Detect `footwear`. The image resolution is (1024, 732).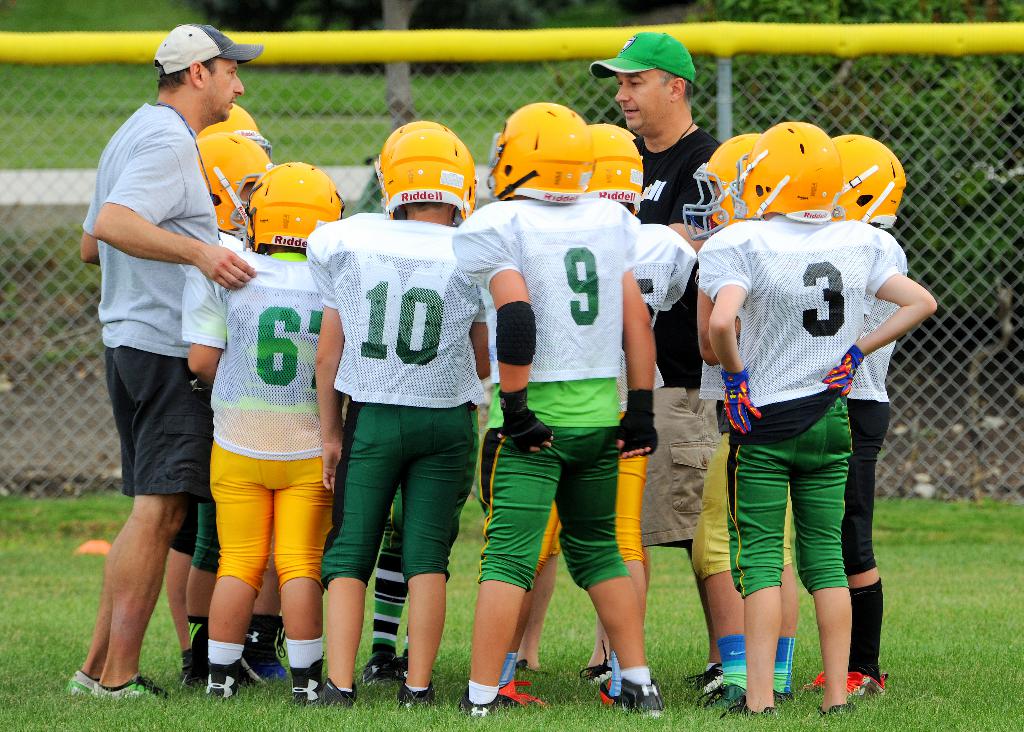
812:704:854:714.
